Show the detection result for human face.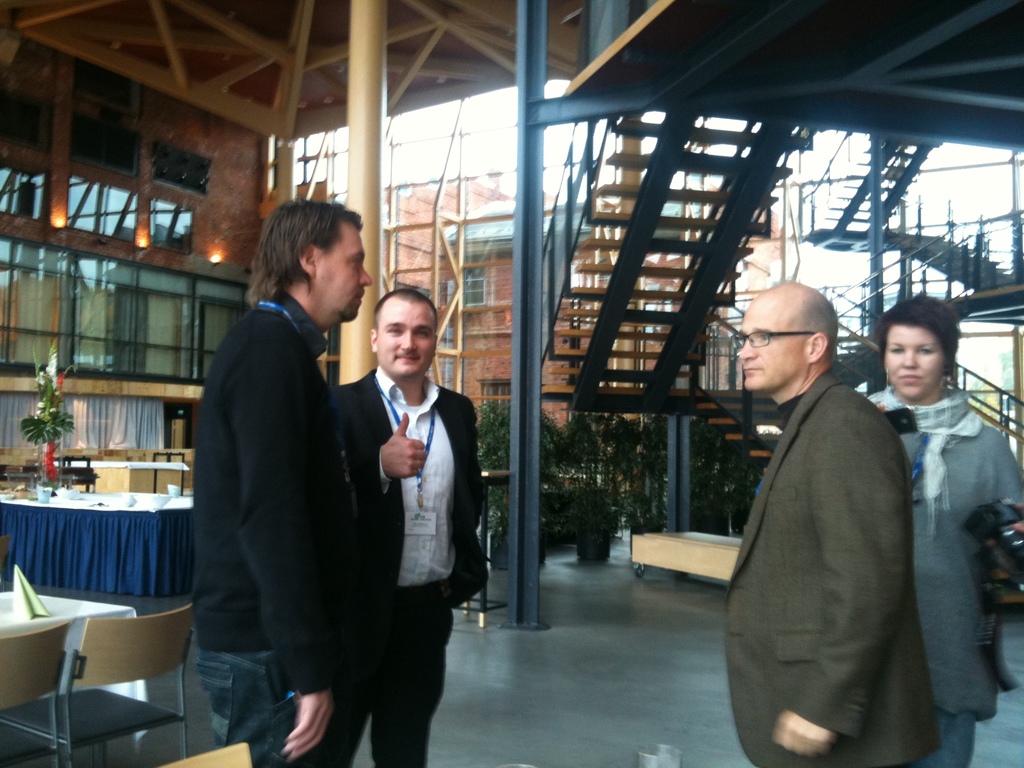
crop(739, 307, 809, 392).
